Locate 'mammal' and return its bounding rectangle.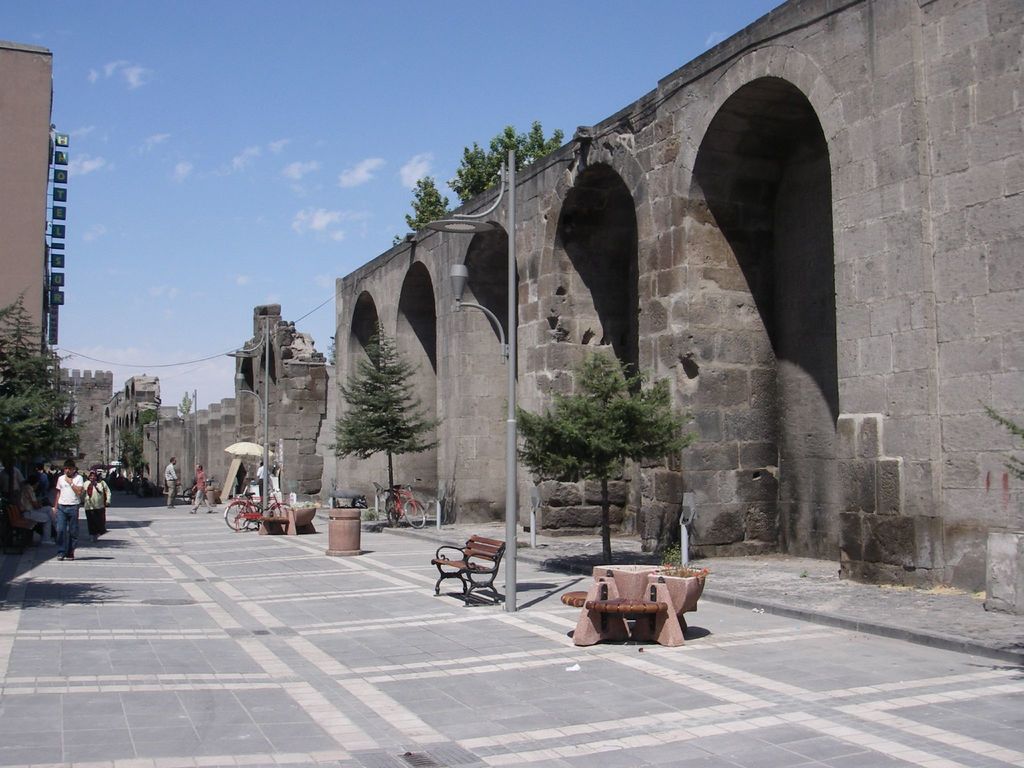
locate(189, 463, 211, 512).
